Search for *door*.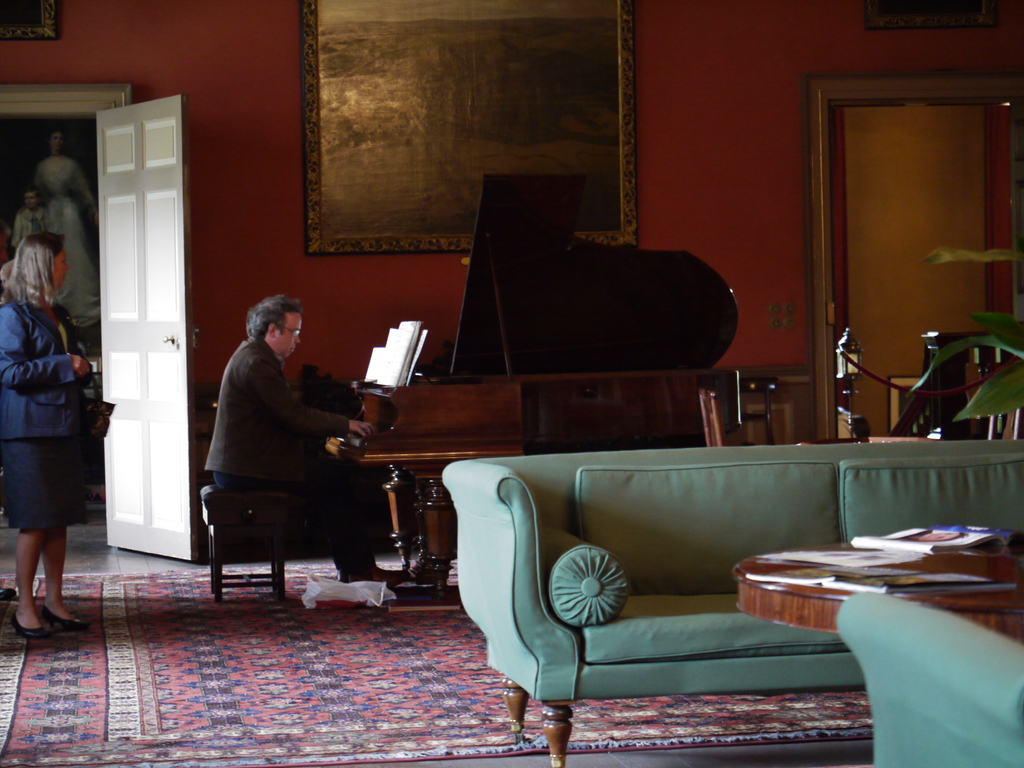
Found at x1=91, y1=90, x2=195, y2=556.
